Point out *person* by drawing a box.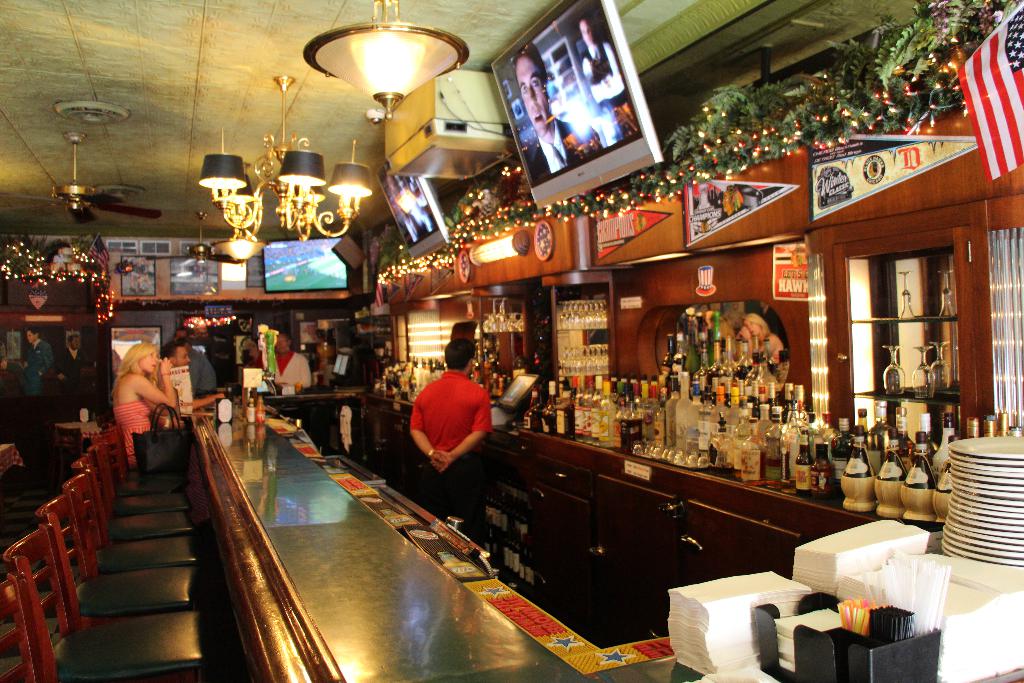
x1=109 y1=342 x2=170 y2=466.
